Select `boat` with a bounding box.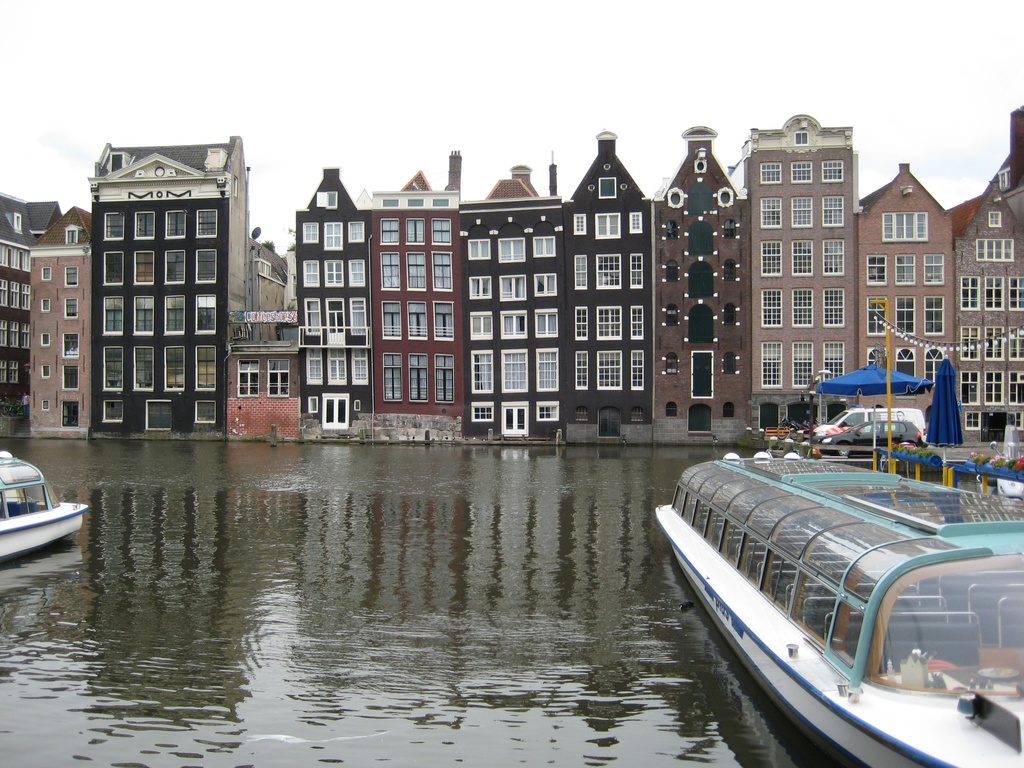
region(689, 399, 1023, 748).
